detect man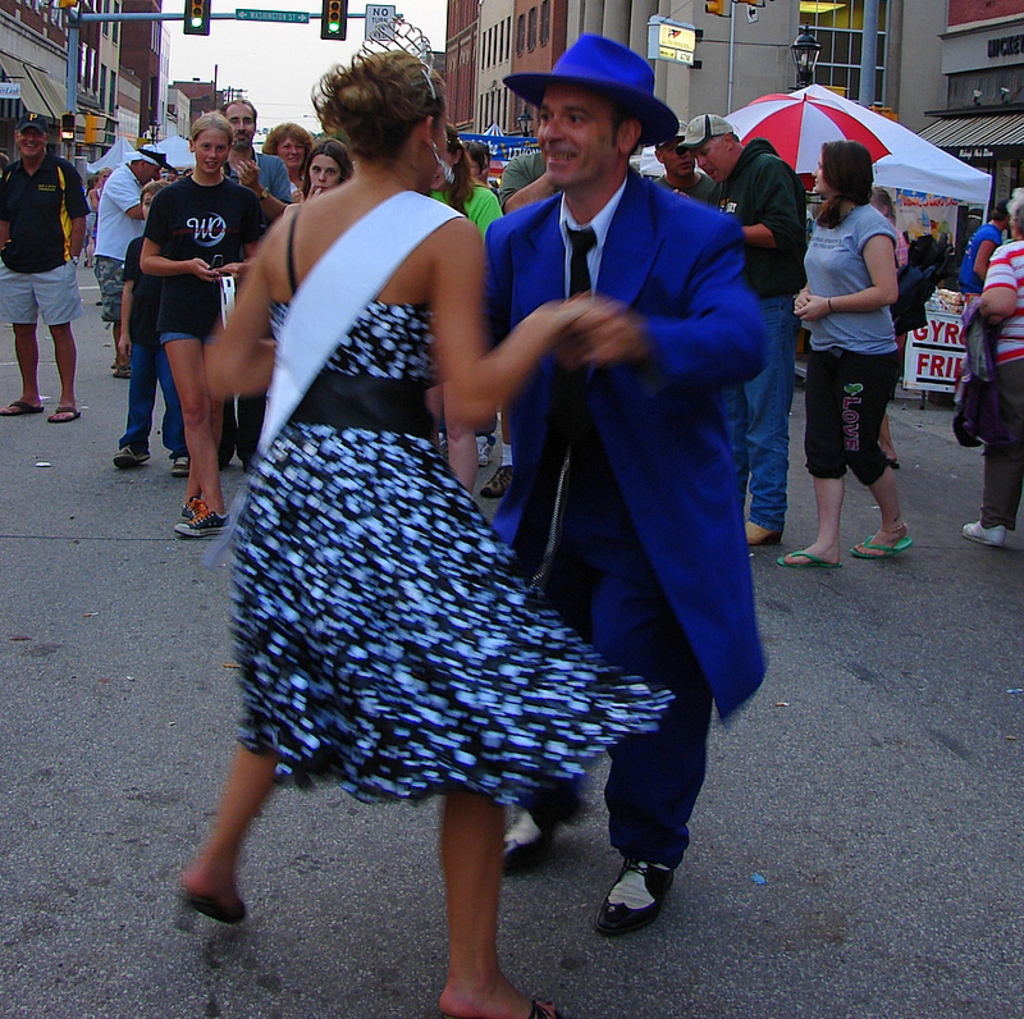
0/109/87/429
